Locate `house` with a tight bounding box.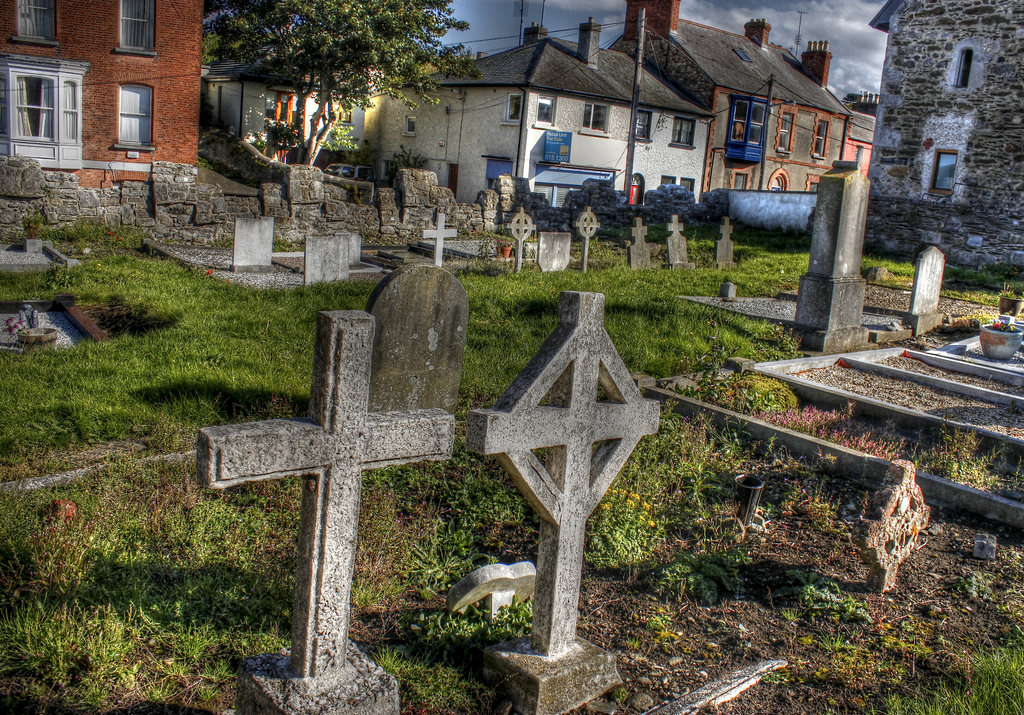
rect(615, 0, 851, 200).
